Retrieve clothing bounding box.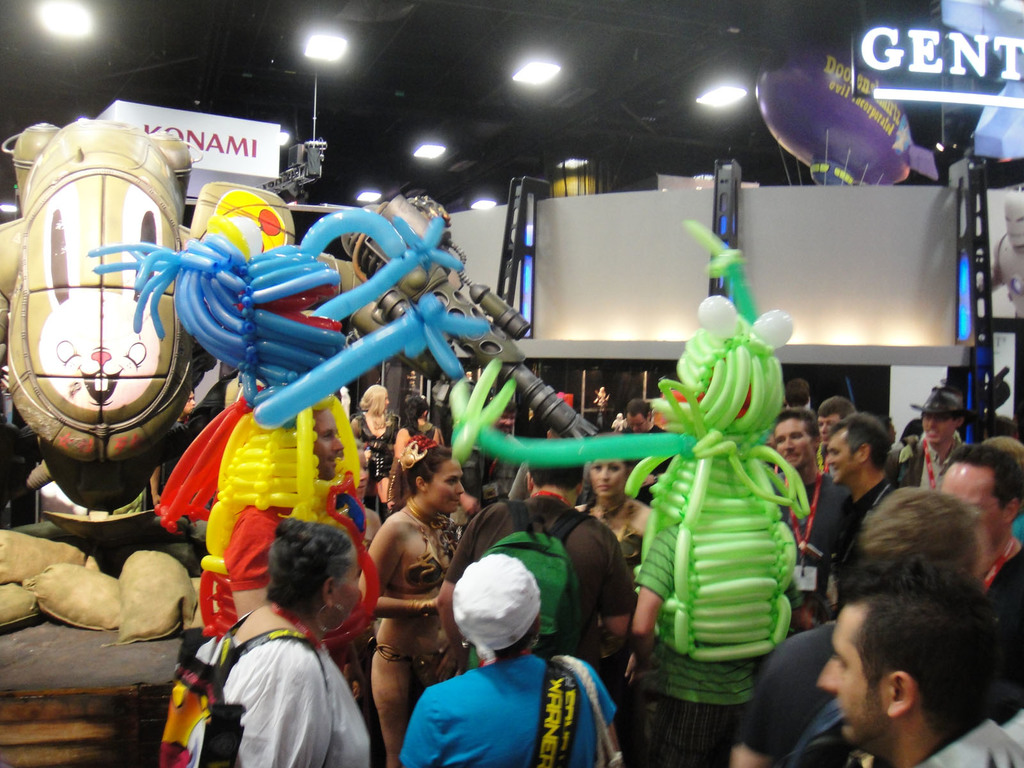
Bounding box: [x1=894, y1=433, x2=989, y2=500].
